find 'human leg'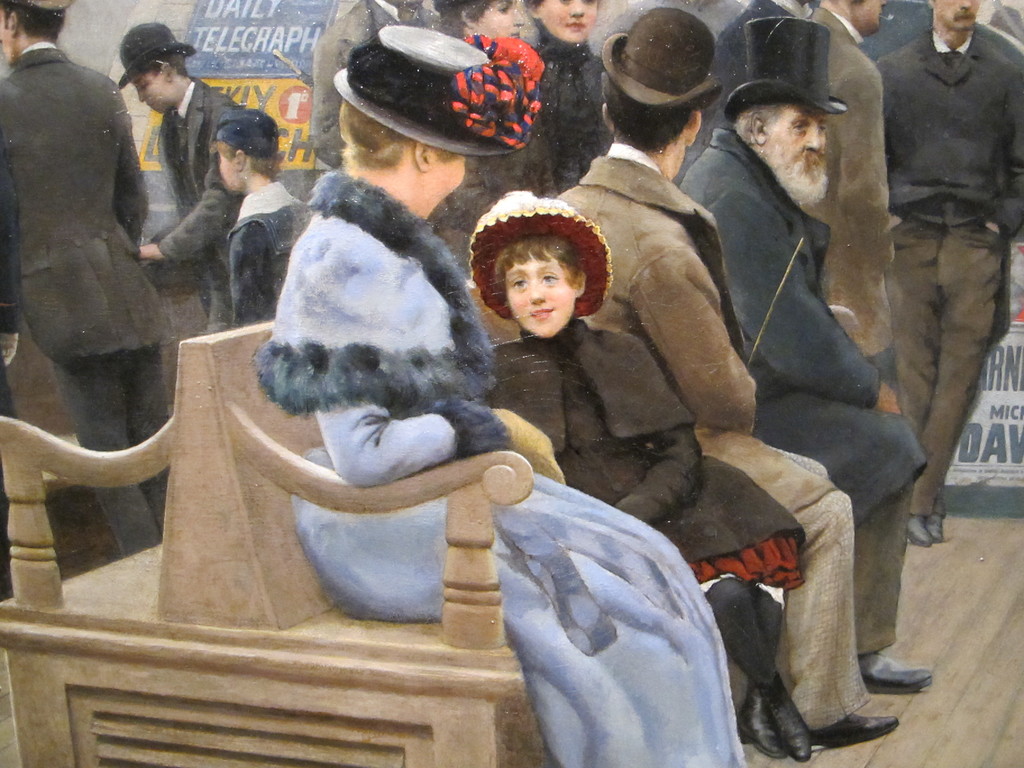
pyautogui.locateOnScreen(696, 451, 833, 690)
